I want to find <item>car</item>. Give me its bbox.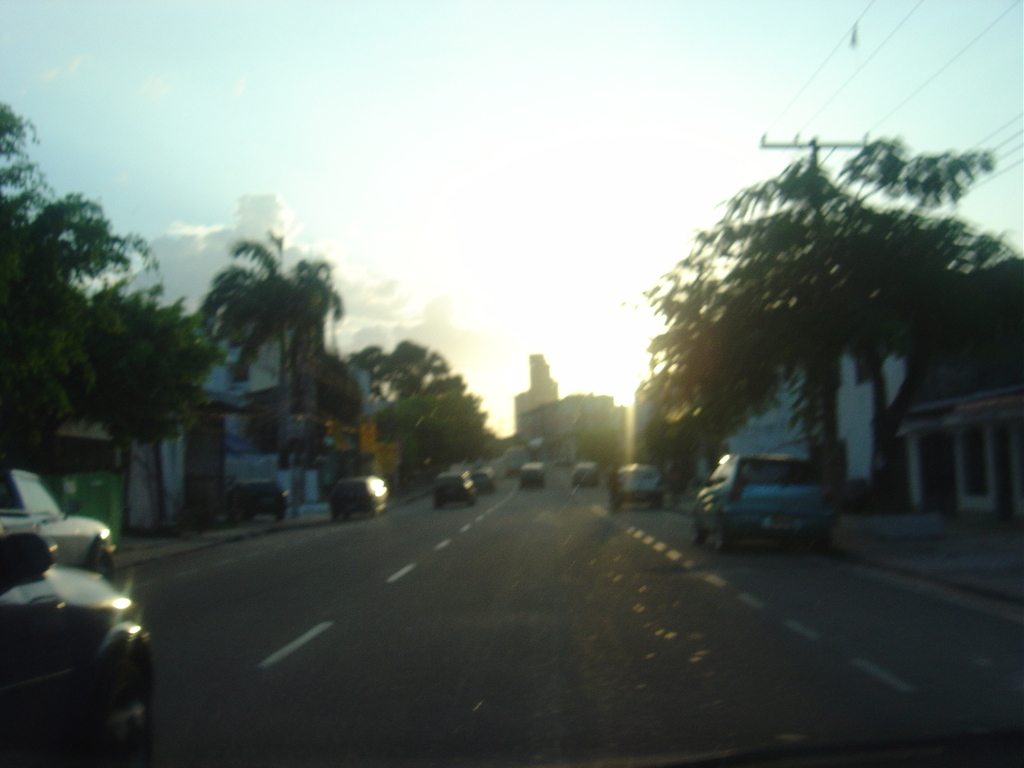
BBox(467, 463, 493, 506).
